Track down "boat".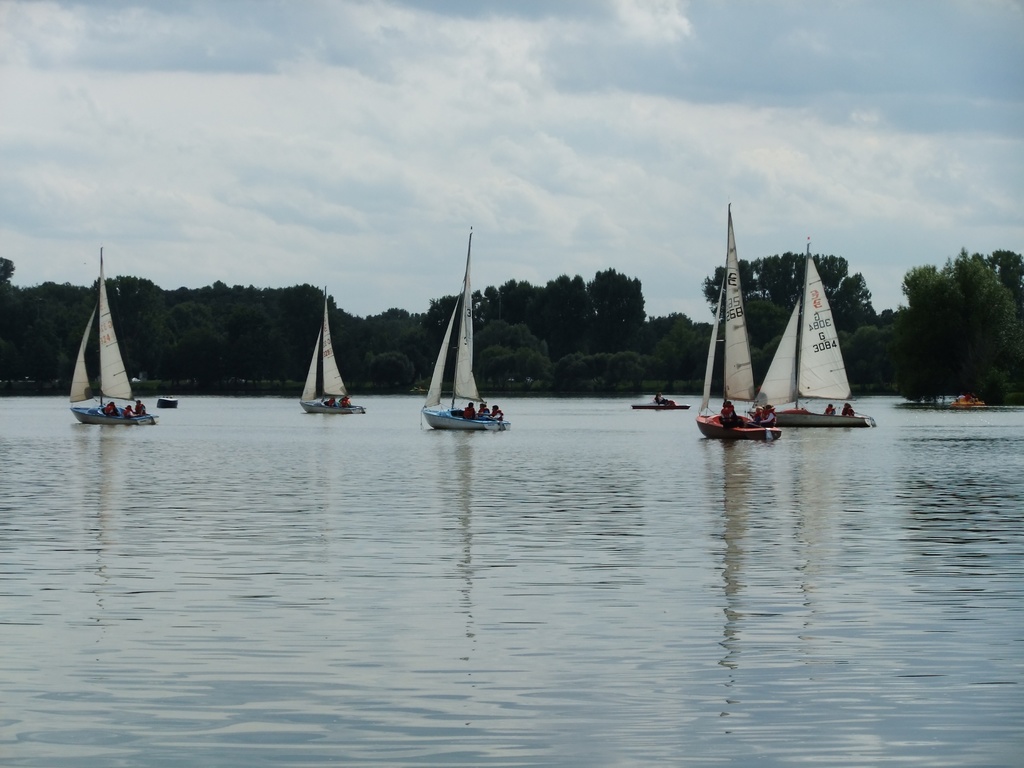
Tracked to left=634, top=401, right=691, bottom=410.
